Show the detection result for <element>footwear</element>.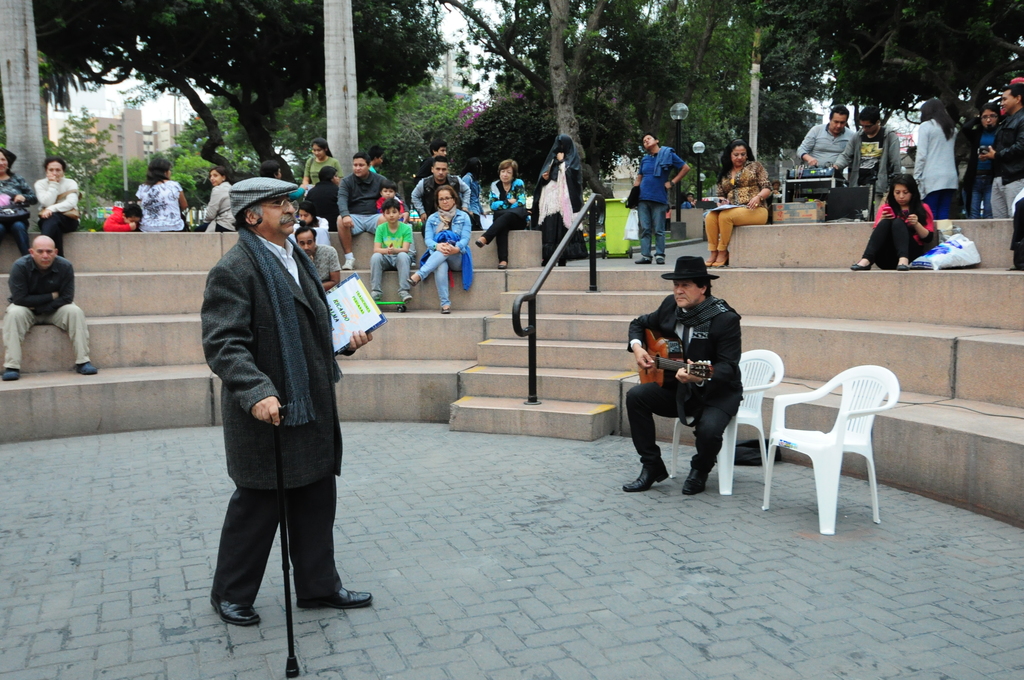
<box>499,257,510,270</box>.
